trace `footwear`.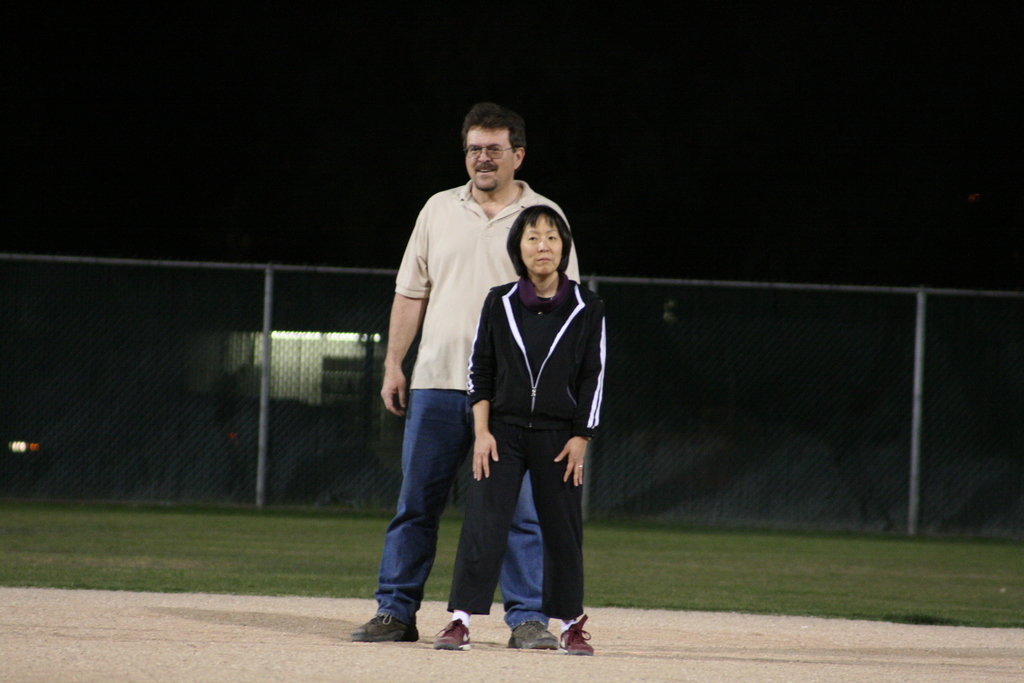
Traced to pyautogui.locateOnScreen(432, 614, 473, 650).
